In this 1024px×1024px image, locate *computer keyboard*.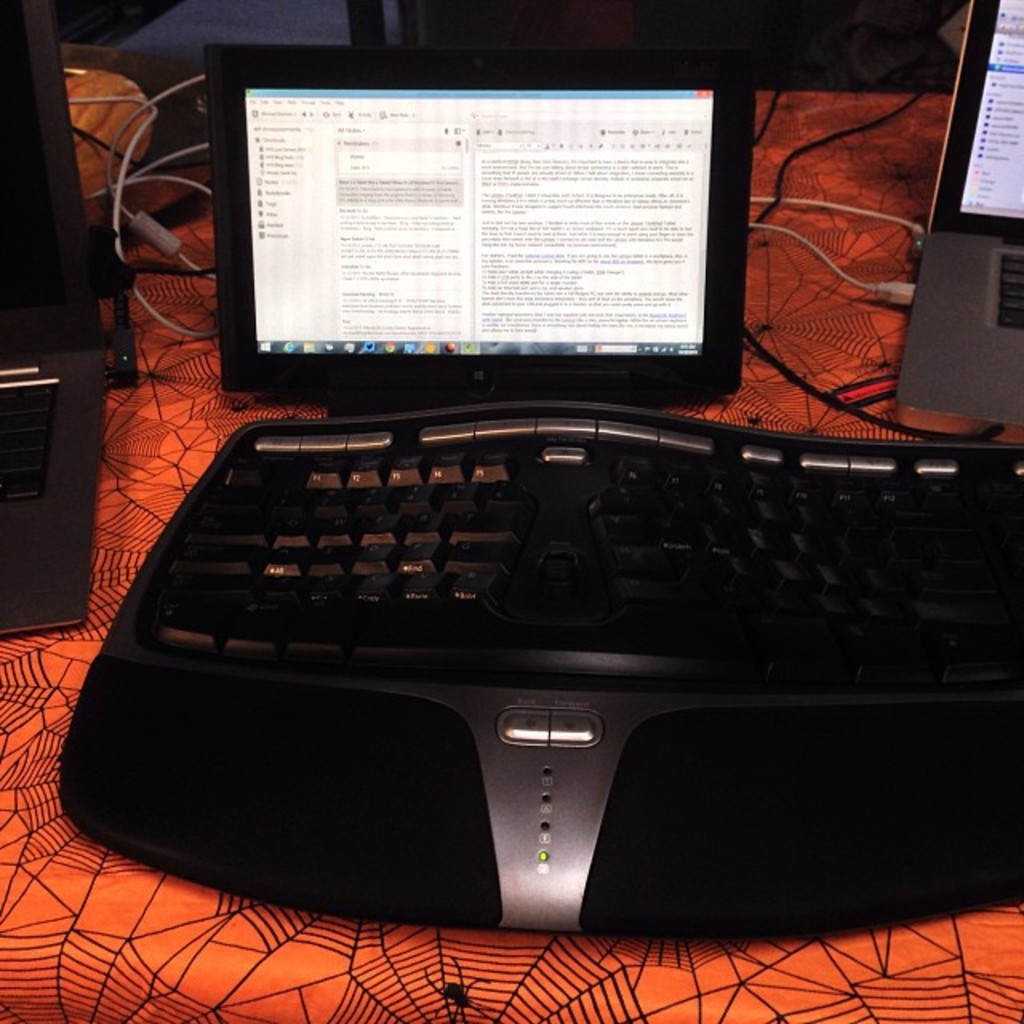
Bounding box: <box>0,382,61,502</box>.
